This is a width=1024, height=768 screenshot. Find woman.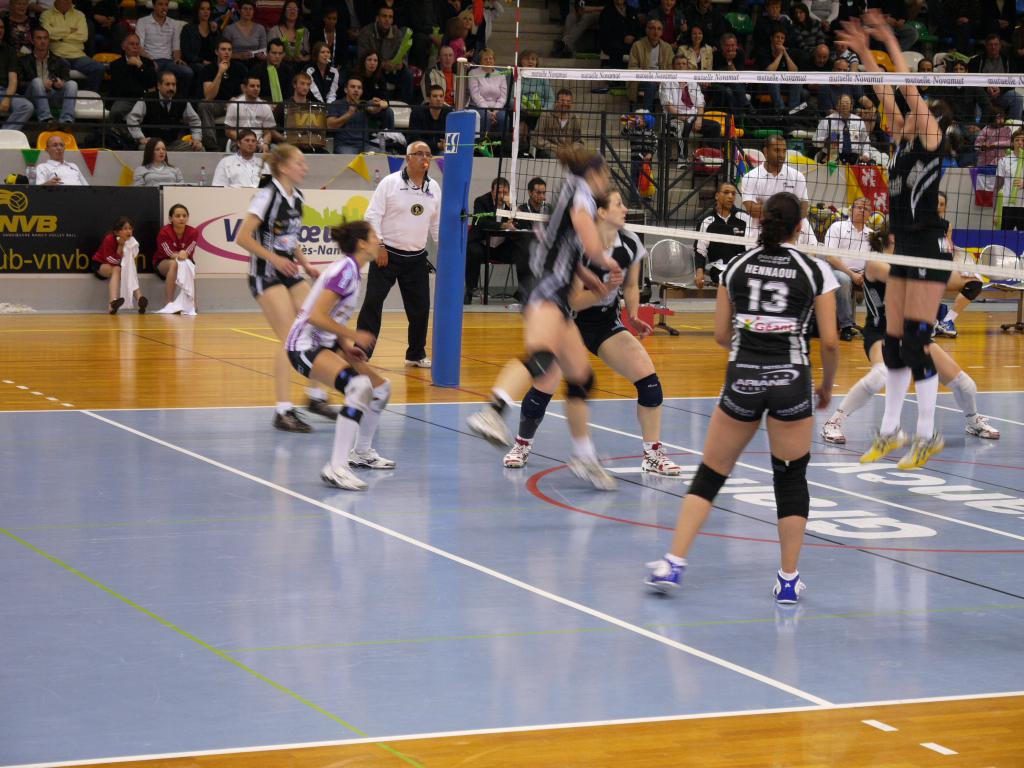
Bounding box: bbox(181, 4, 223, 70).
